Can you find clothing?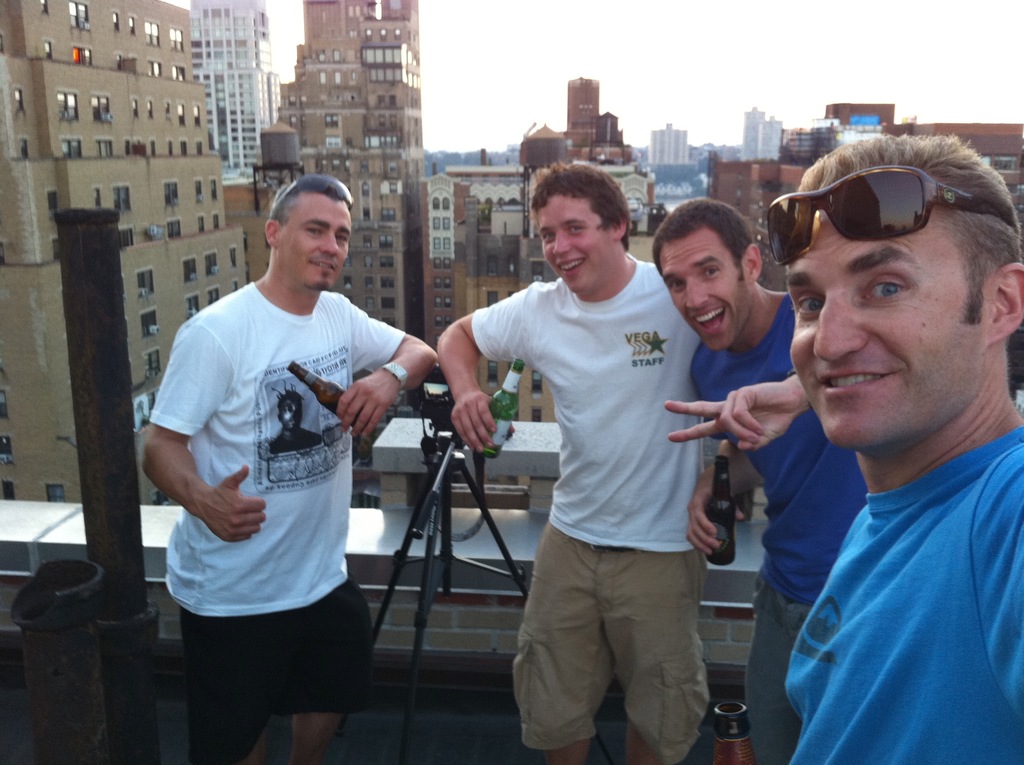
Yes, bounding box: (x1=780, y1=429, x2=1021, y2=764).
